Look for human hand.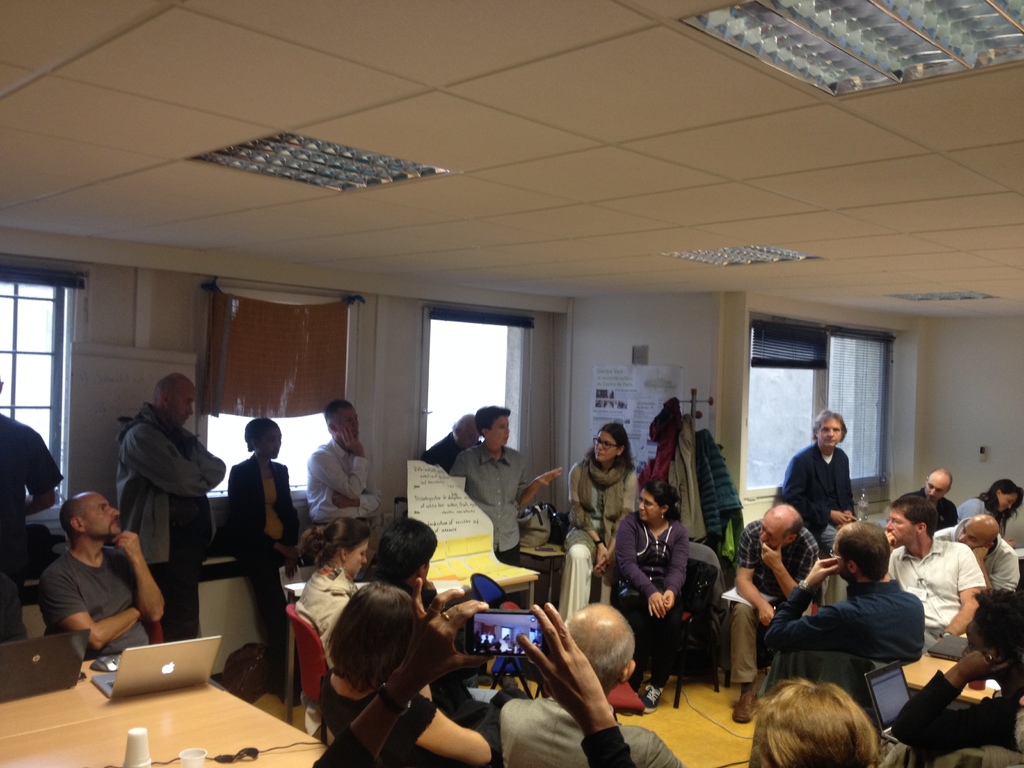
Found: 662 588 676 617.
